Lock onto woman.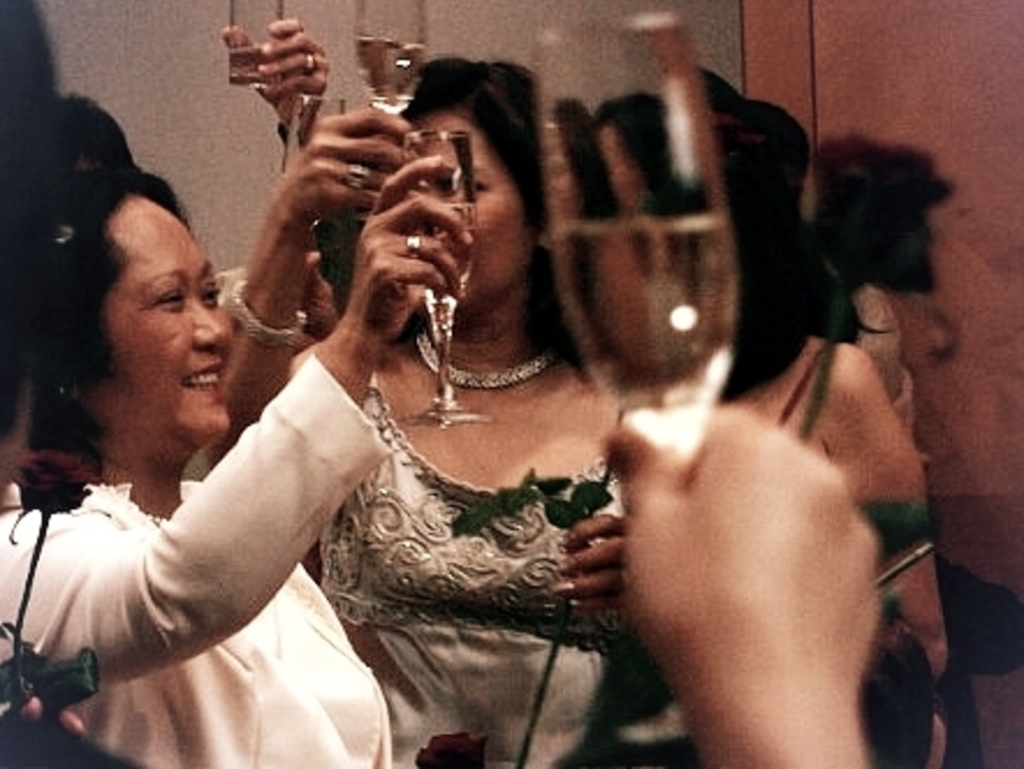
Locked: bbox=(183, 58, 788, 767).
